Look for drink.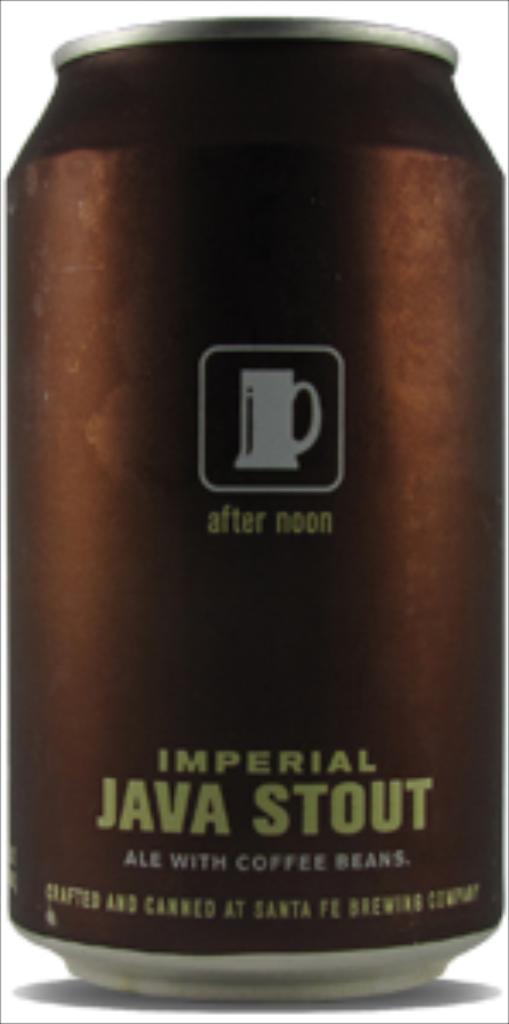
Found: <box>0,7,506,997</box>.
